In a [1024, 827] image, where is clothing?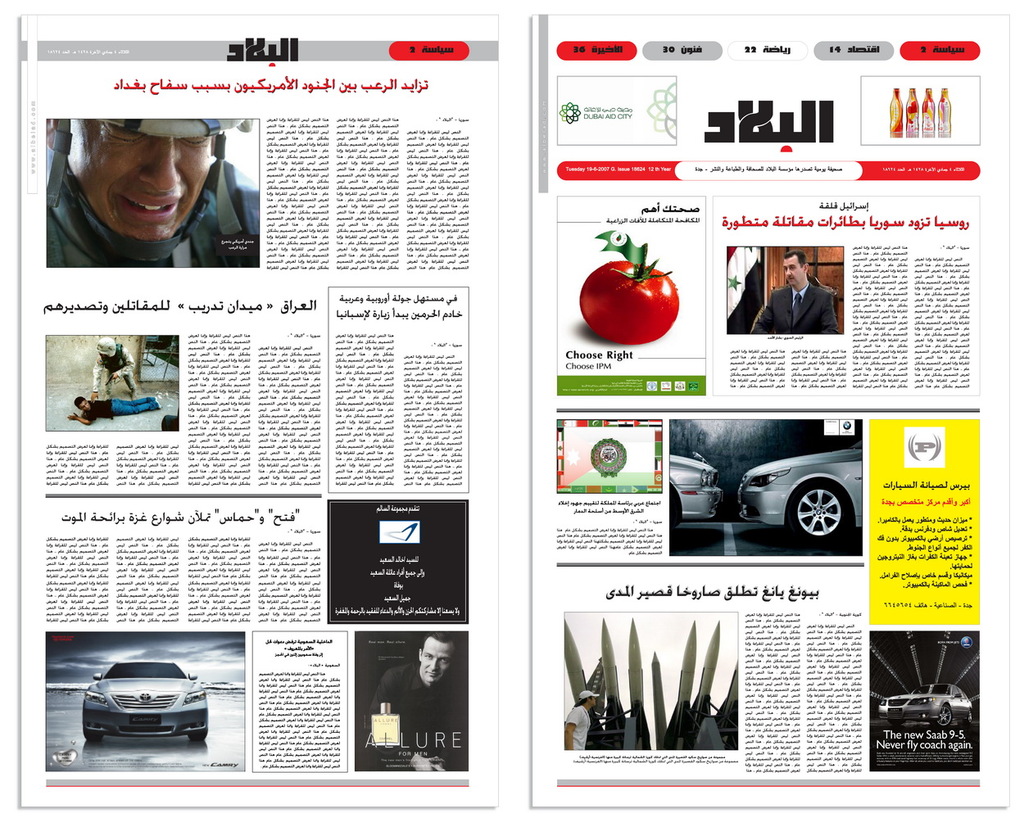
locate(749, 277, 839, 336).
